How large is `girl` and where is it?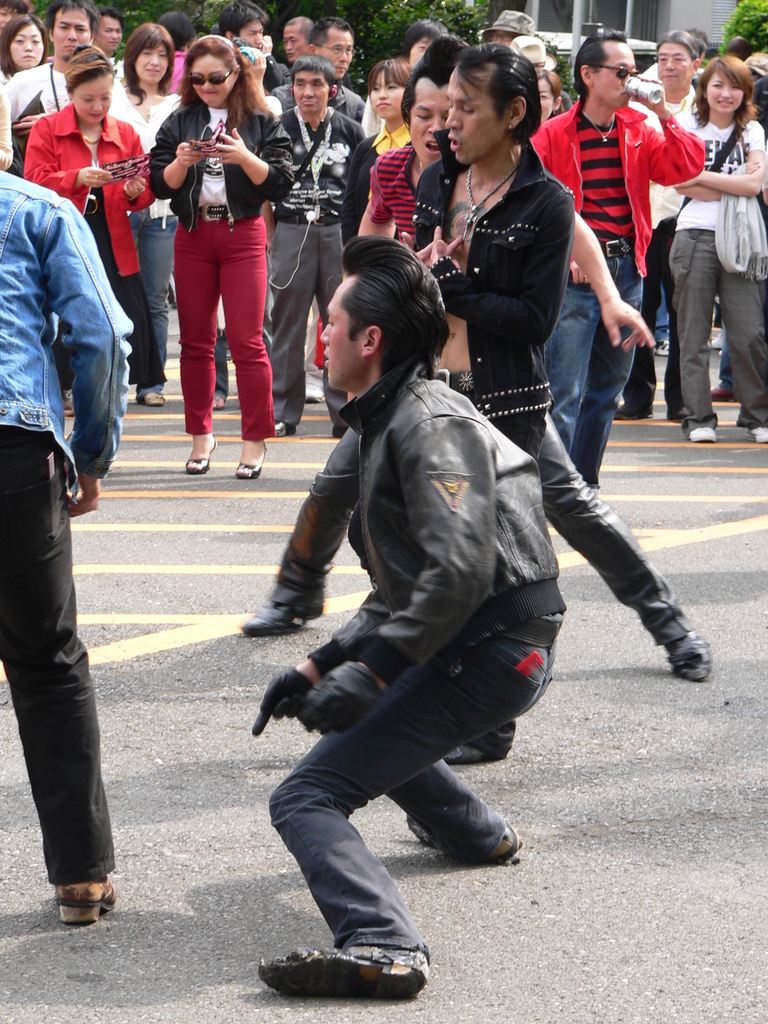
Bounding box: (left=668, top=46, right=767, bottom=449).
